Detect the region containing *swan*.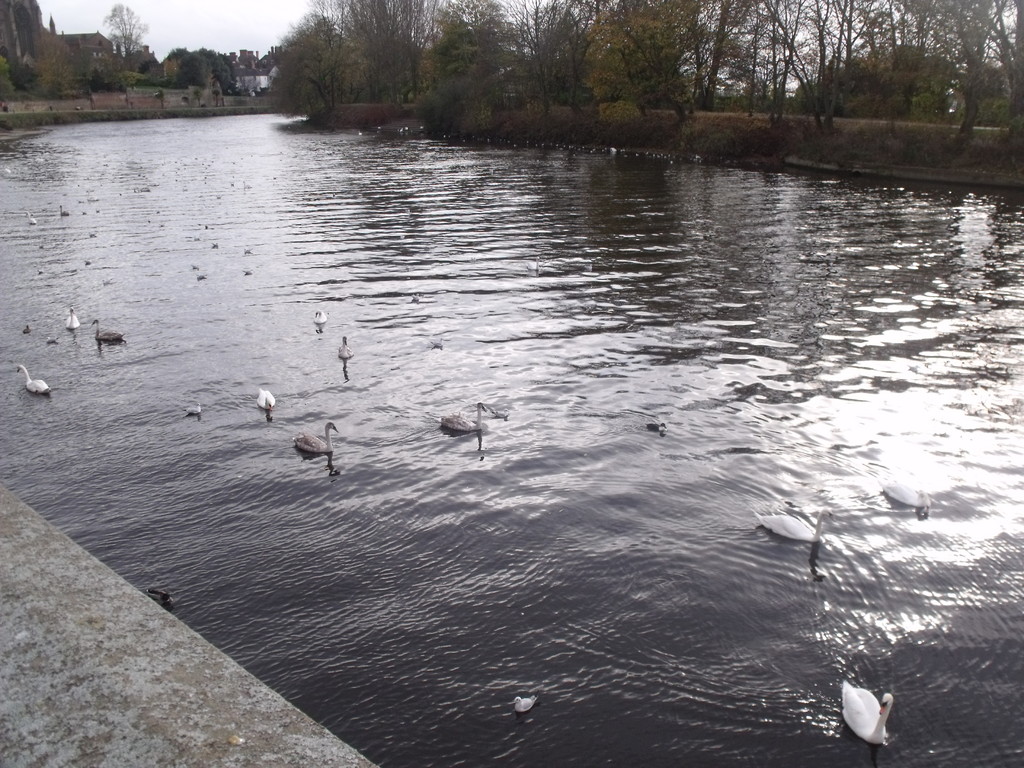
locate(751, 505, 836, 541).
